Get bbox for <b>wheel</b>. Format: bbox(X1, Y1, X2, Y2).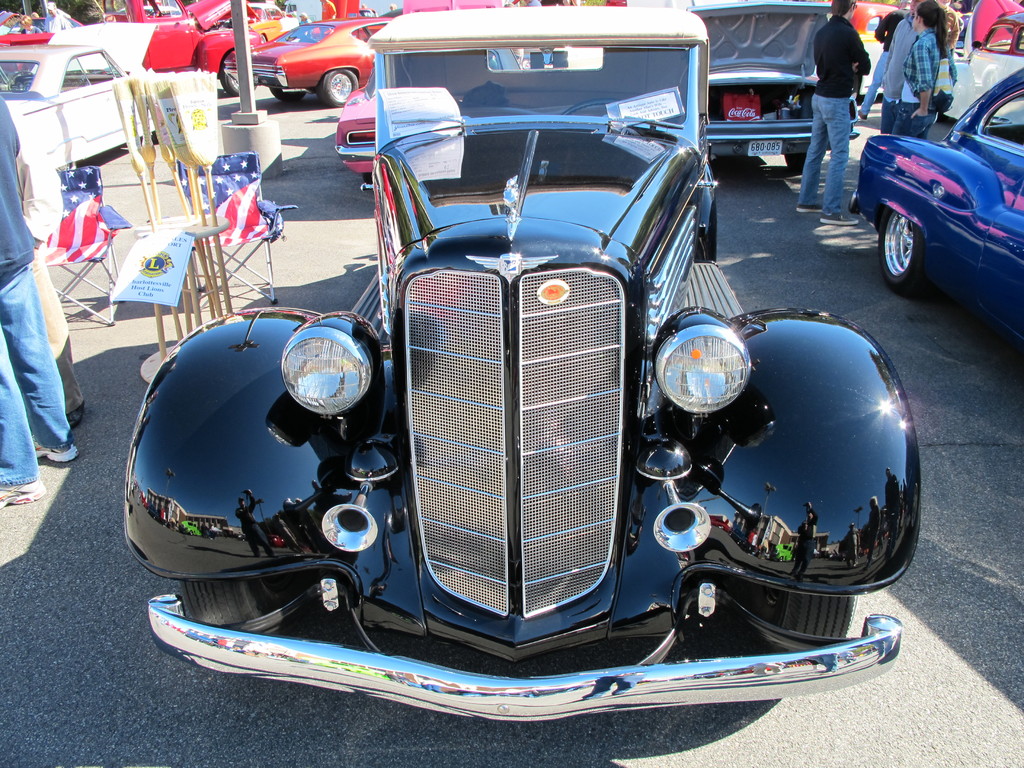
bbox(317, 68, 360, 106).
